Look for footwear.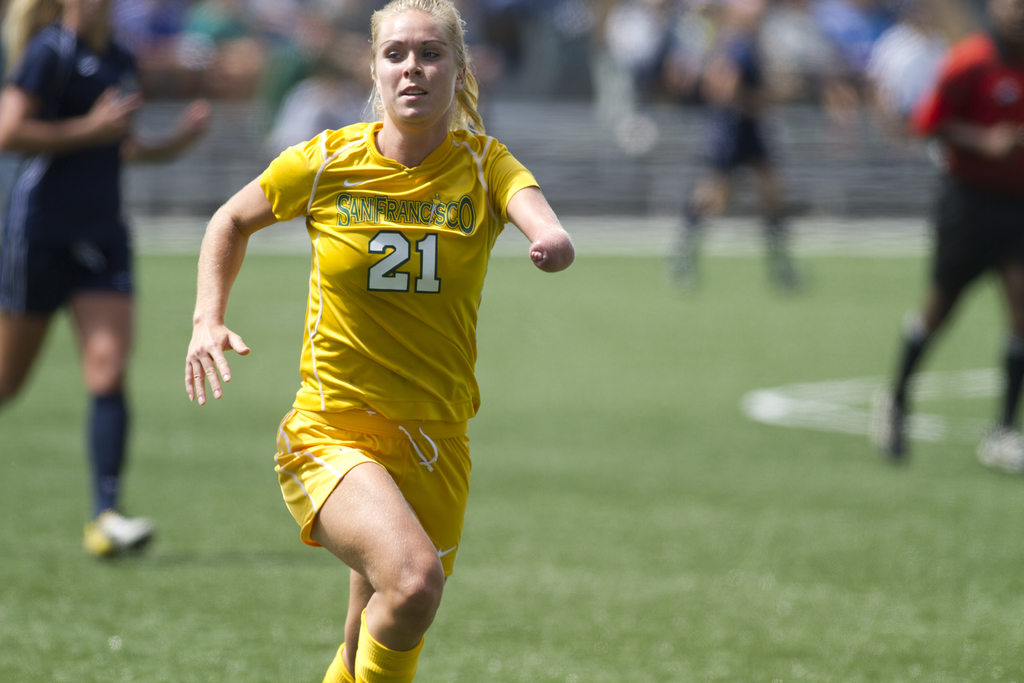
Found: rect(874, 388, 909, 464).
